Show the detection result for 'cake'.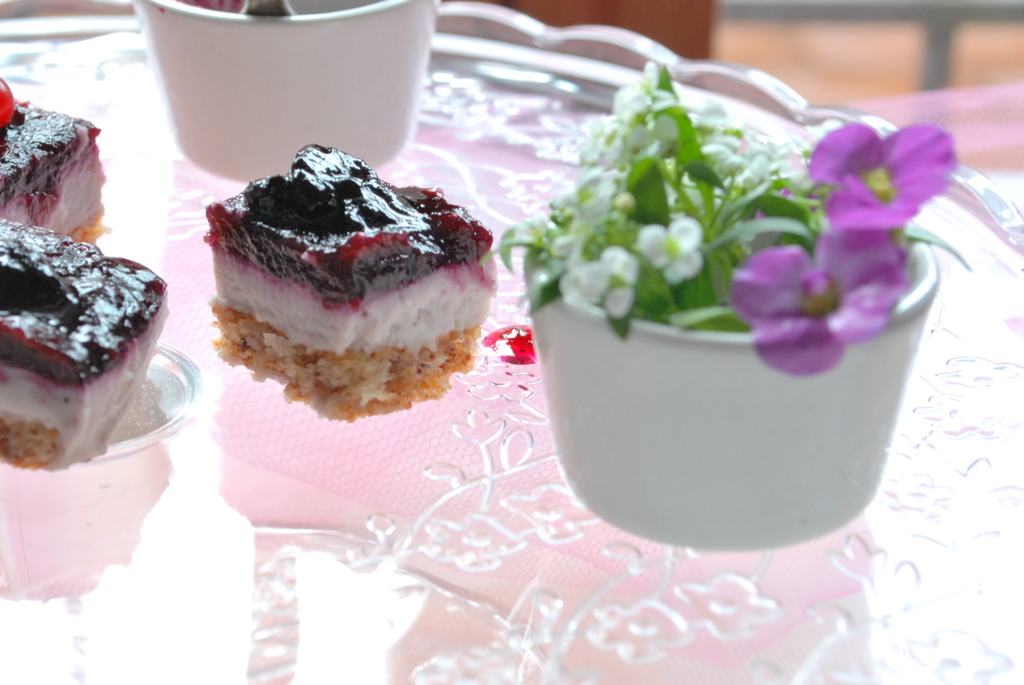
box=[0, 207, 170, 475].
